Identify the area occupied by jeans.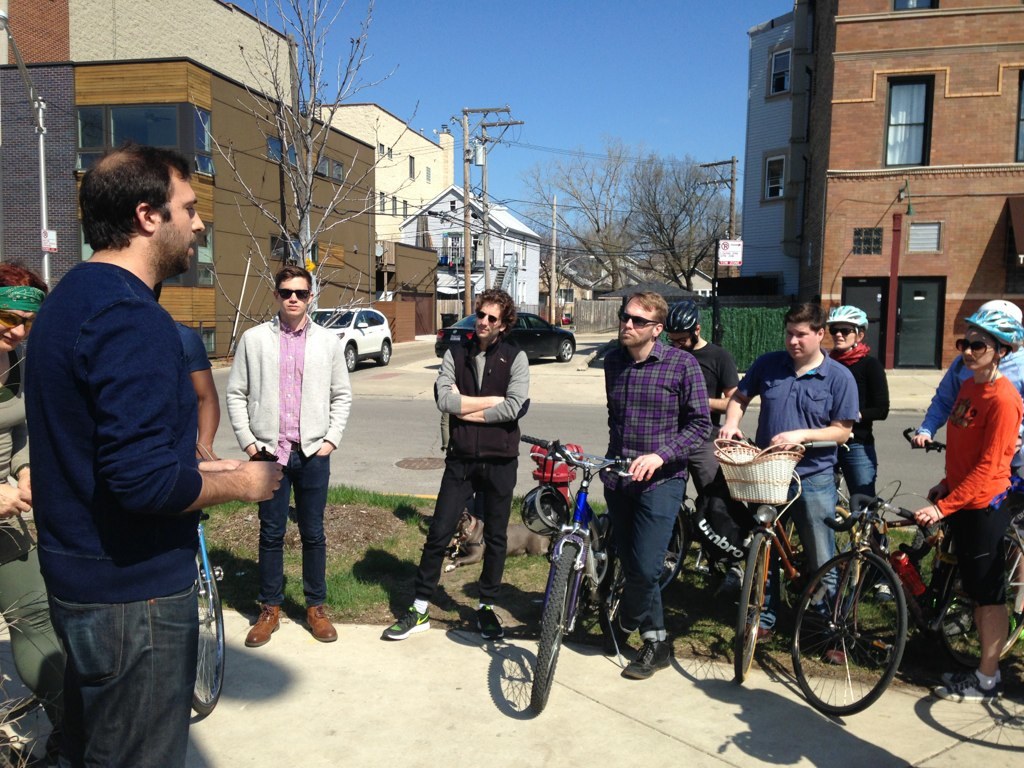
Area: [x1=603, y1=469, x2=682, y2=640].
